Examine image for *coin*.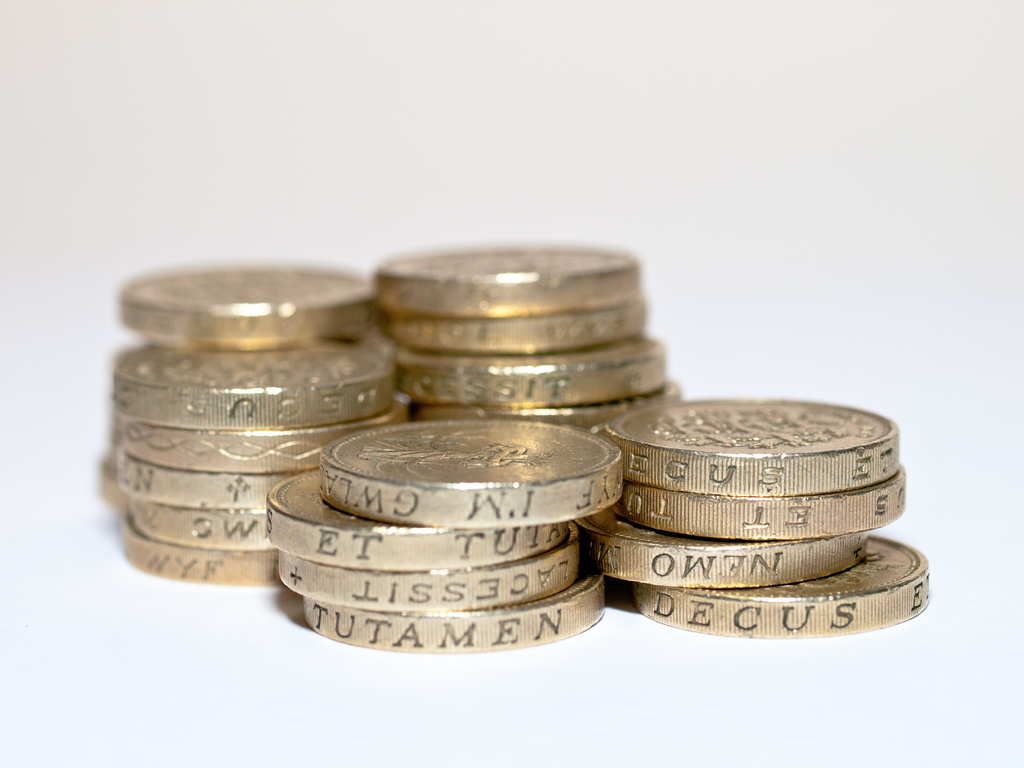
Examination result: box(297, 565, 614, 653).
